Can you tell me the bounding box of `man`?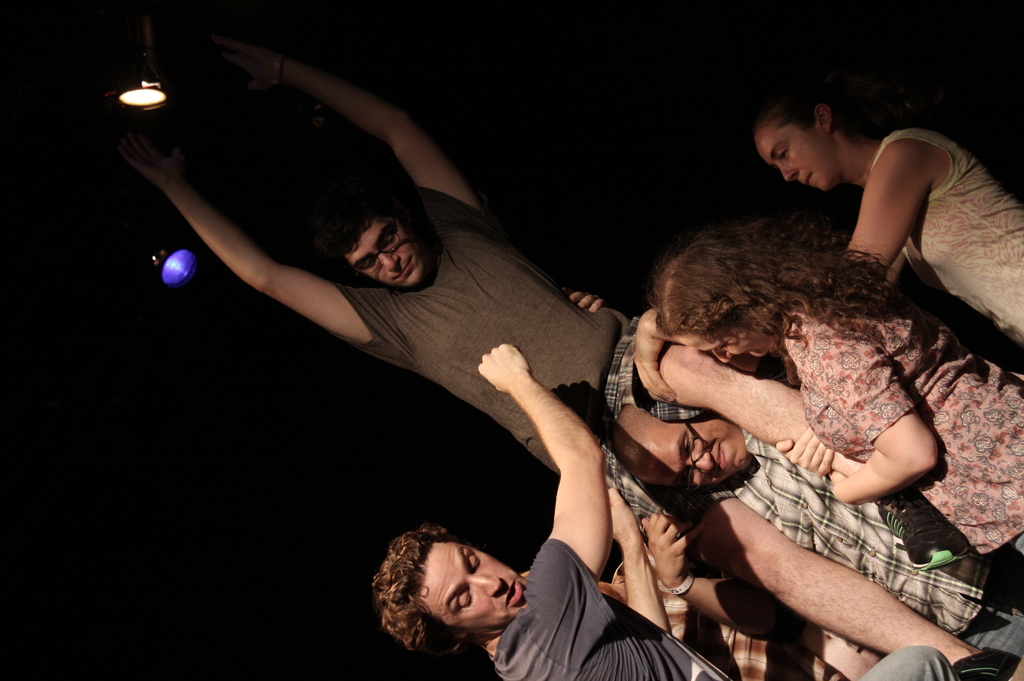
[374, 343, 964, 680].
